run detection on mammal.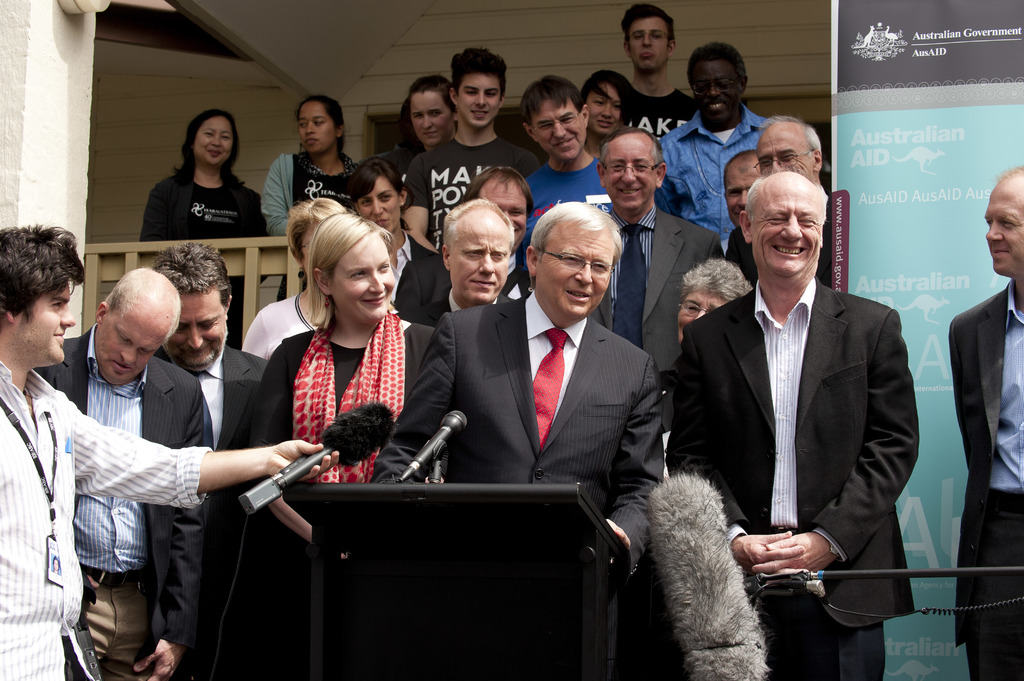
Result: box=[232, 193, 360, 365].
